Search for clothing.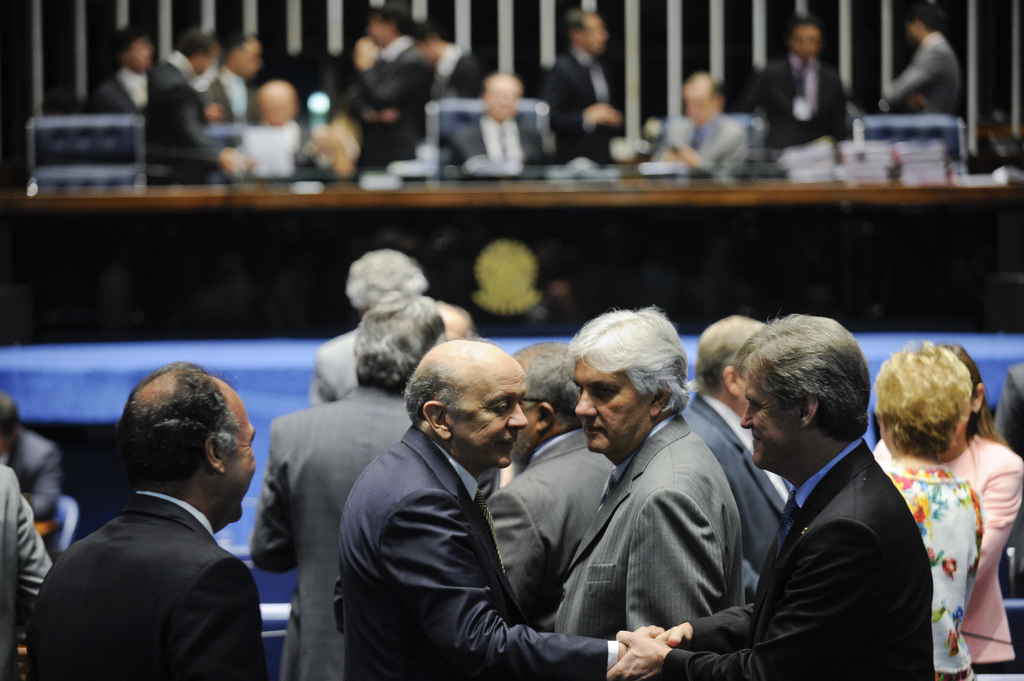
Found at crop(557, 412, 742, 680).
